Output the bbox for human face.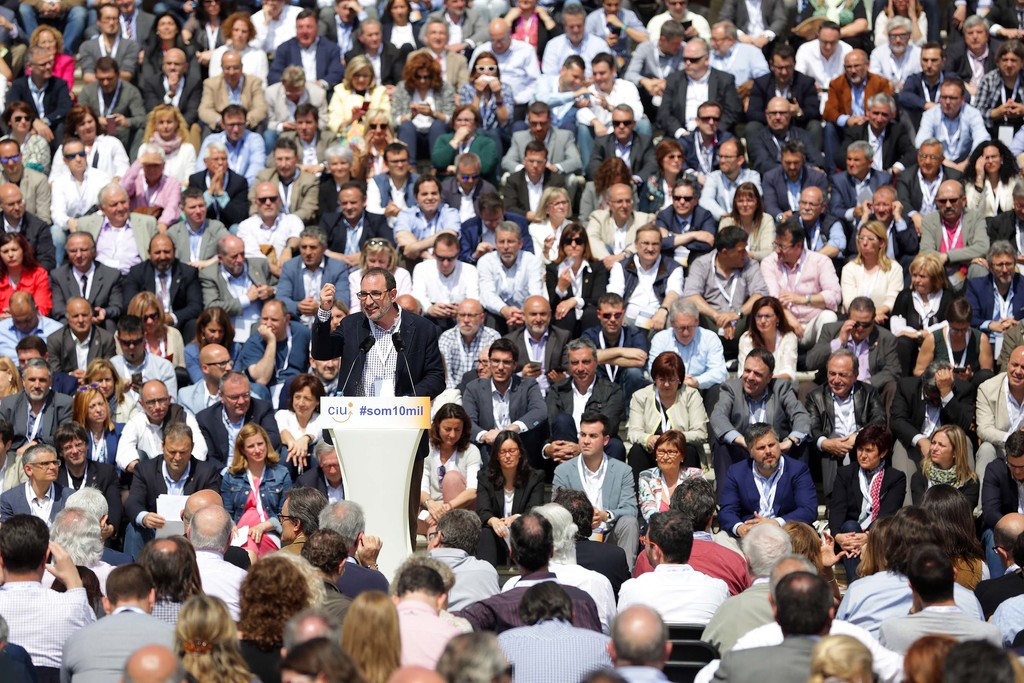
pyautogui.locateOnScreen(477, 56, 496, 76).
